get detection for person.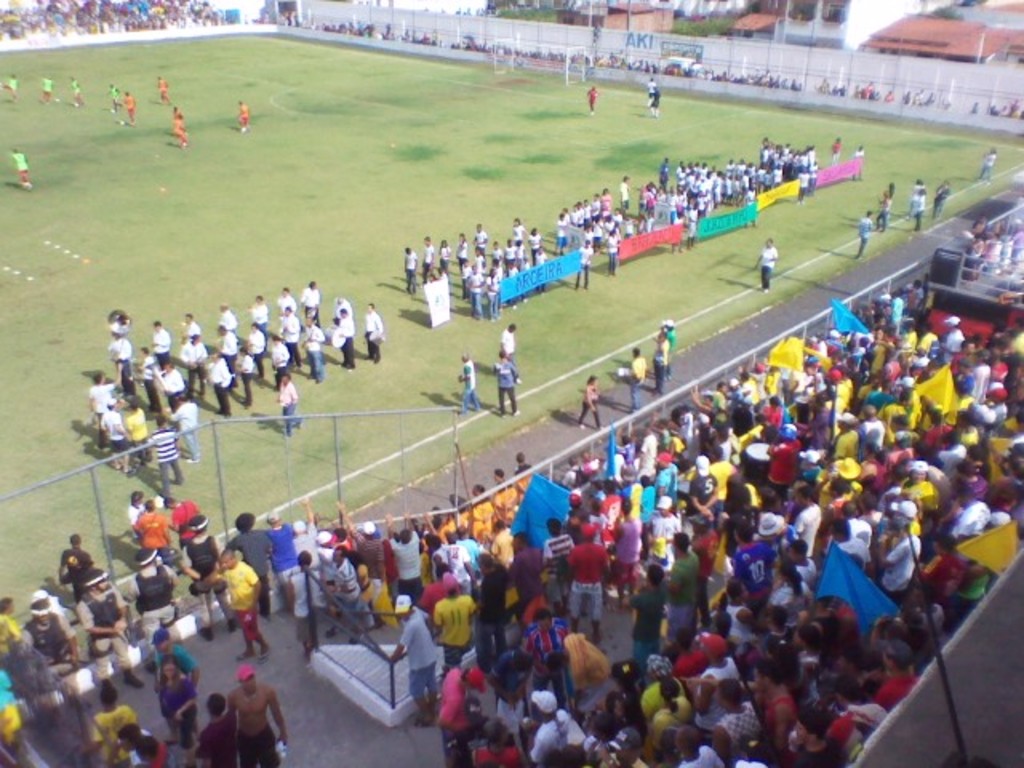
Detection: select_region(83, 371, 128, 416).
